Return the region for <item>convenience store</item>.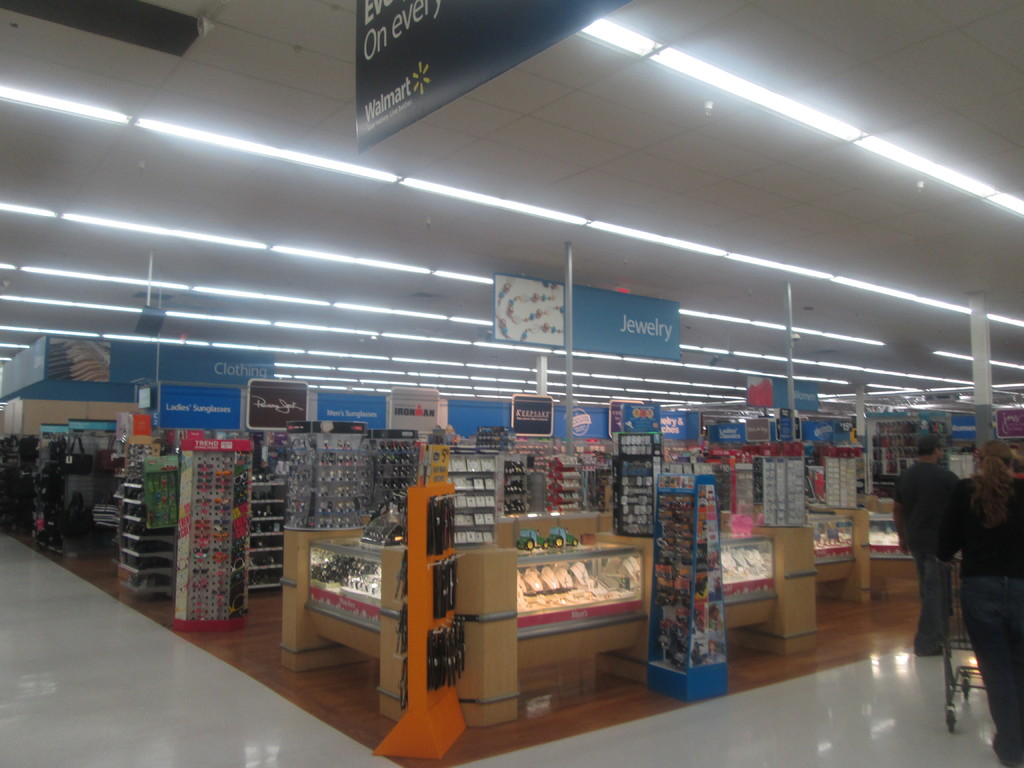
select_region(0, 0, 1023, 767).
